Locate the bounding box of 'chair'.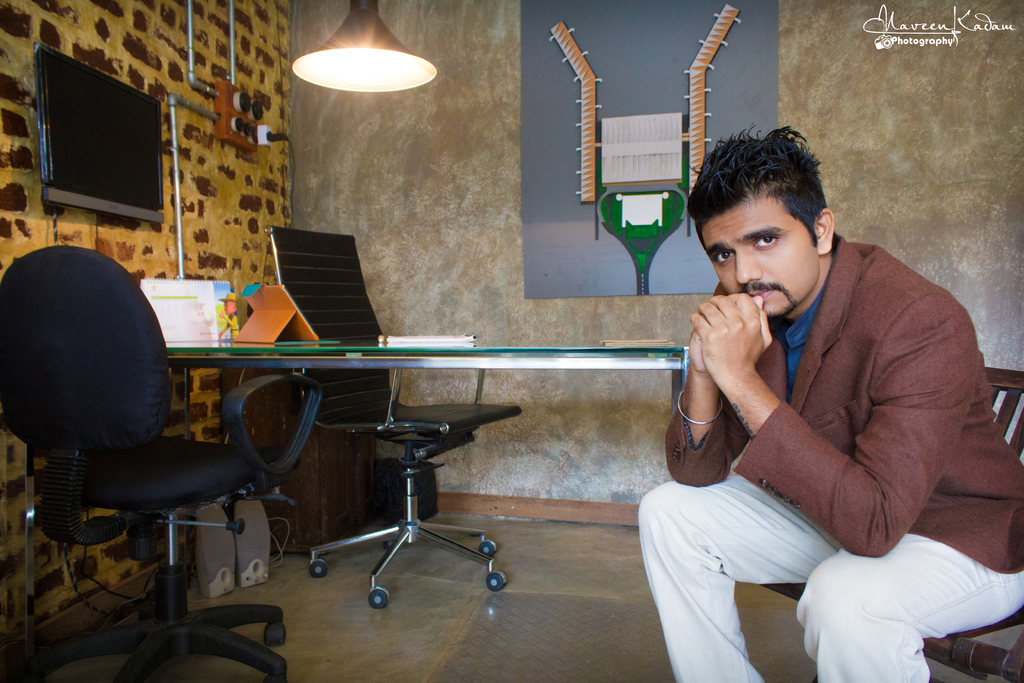
Bounding box: (758,352,1023,681).
